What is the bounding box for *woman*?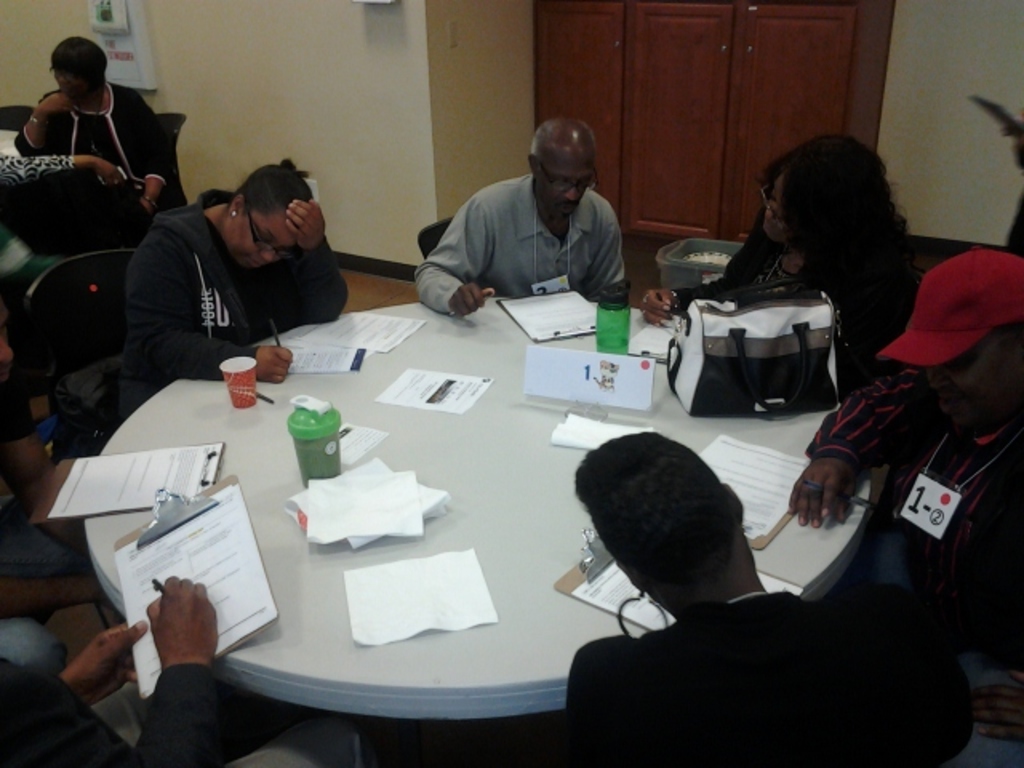
115:162:358:419.
